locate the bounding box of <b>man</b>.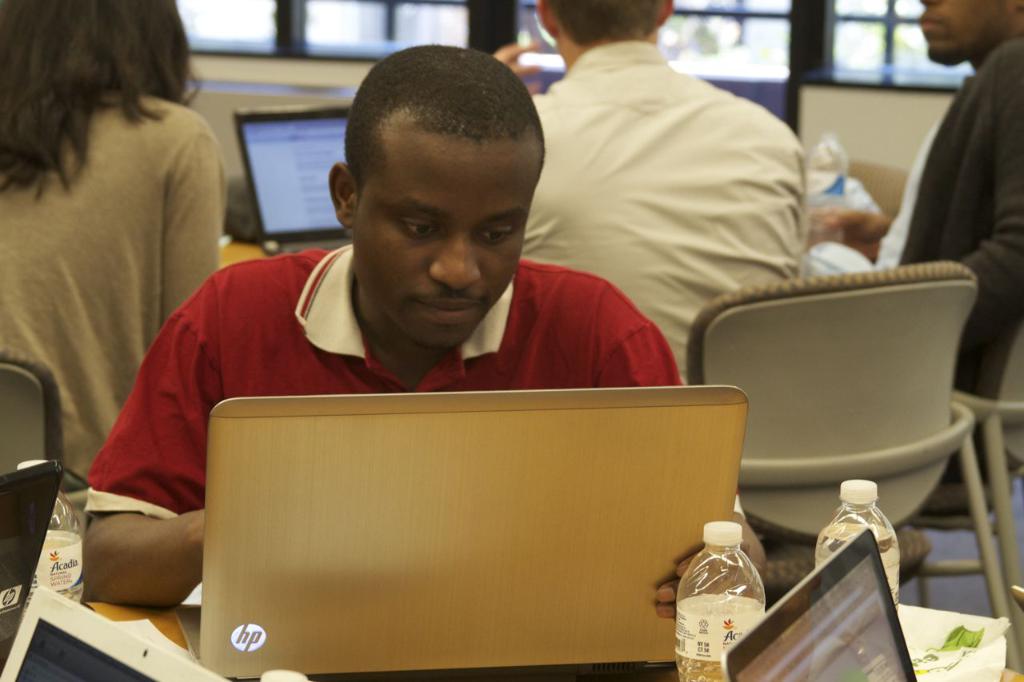
Bounding box: <box>115,54,774,612</box>.
